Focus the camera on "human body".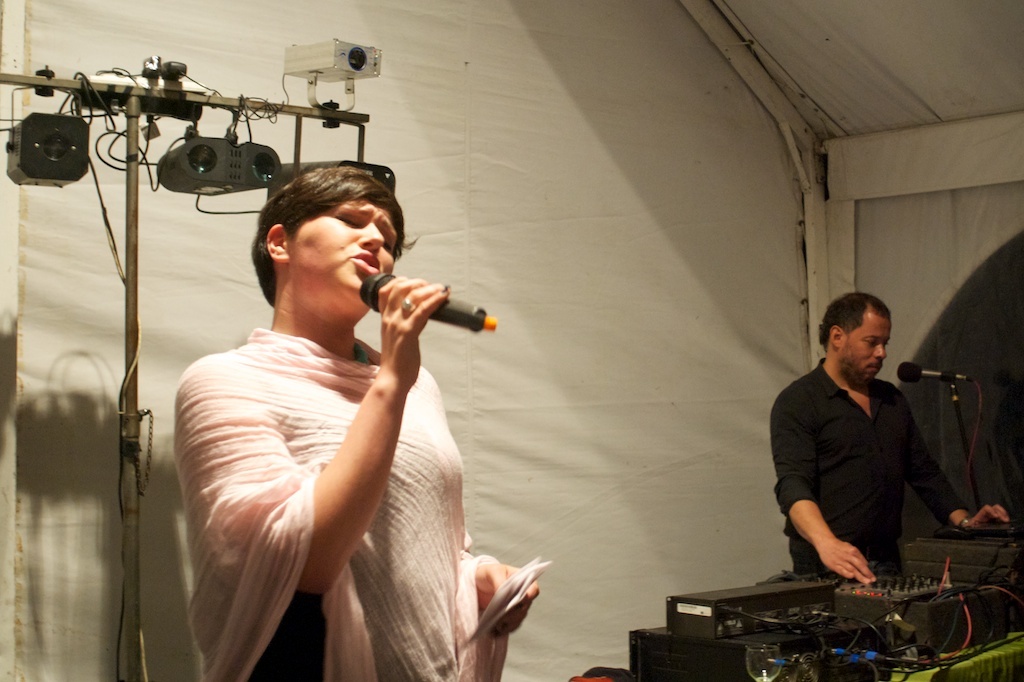
Focus region: region(748, 297, 1021, 568).
